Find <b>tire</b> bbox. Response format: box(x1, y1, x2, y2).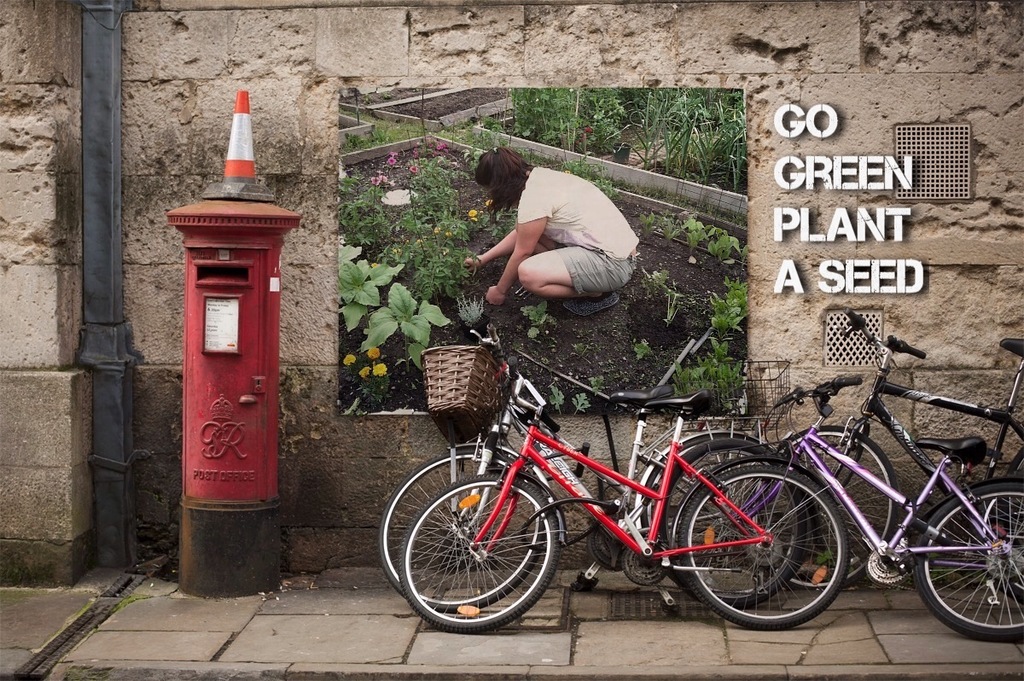
box(759, 426, 899, 587).
